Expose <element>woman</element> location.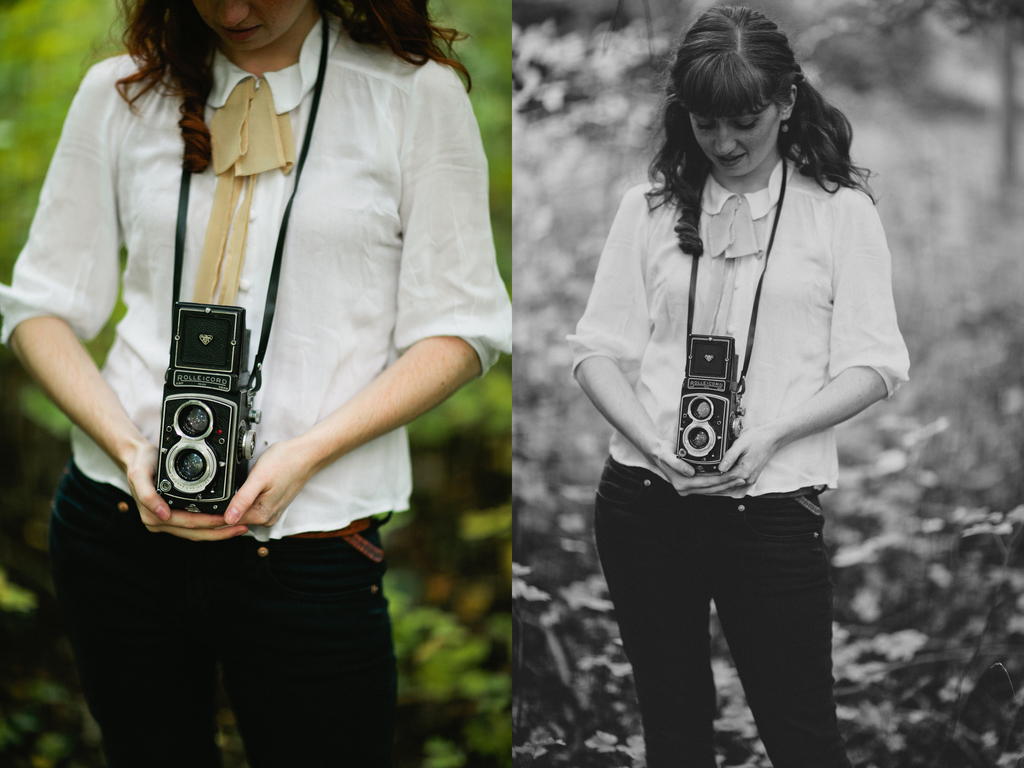
Exposed at detection(544, 27, 905, 762).
